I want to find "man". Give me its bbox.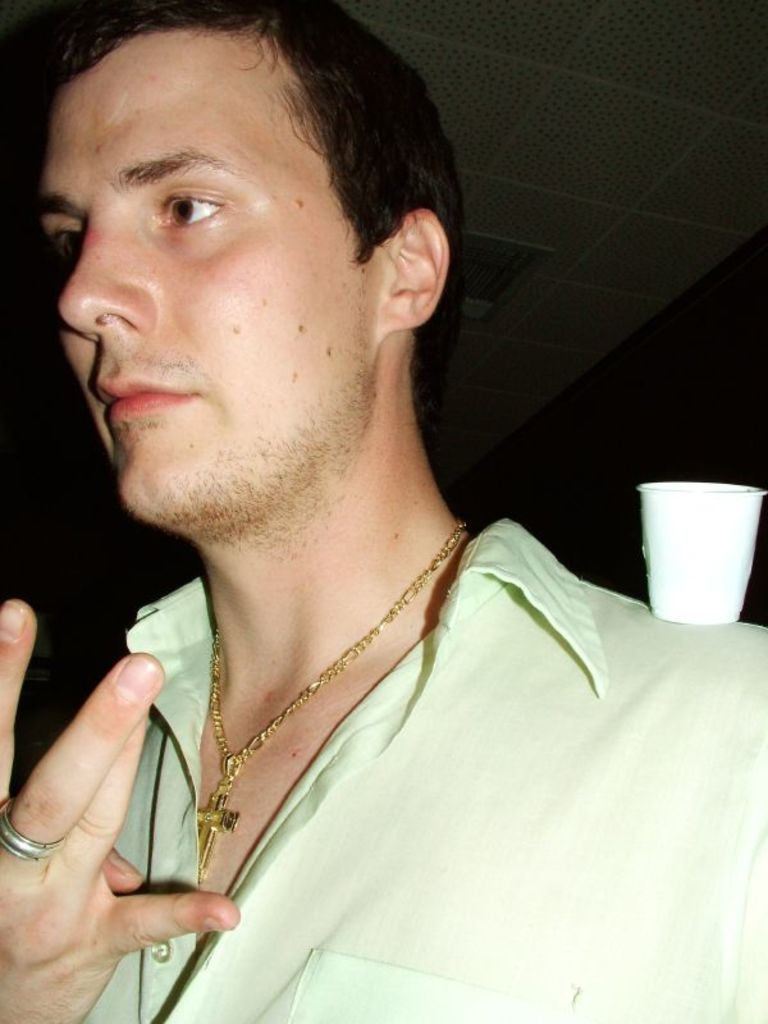
locate(0, 4, 767, 1023).
